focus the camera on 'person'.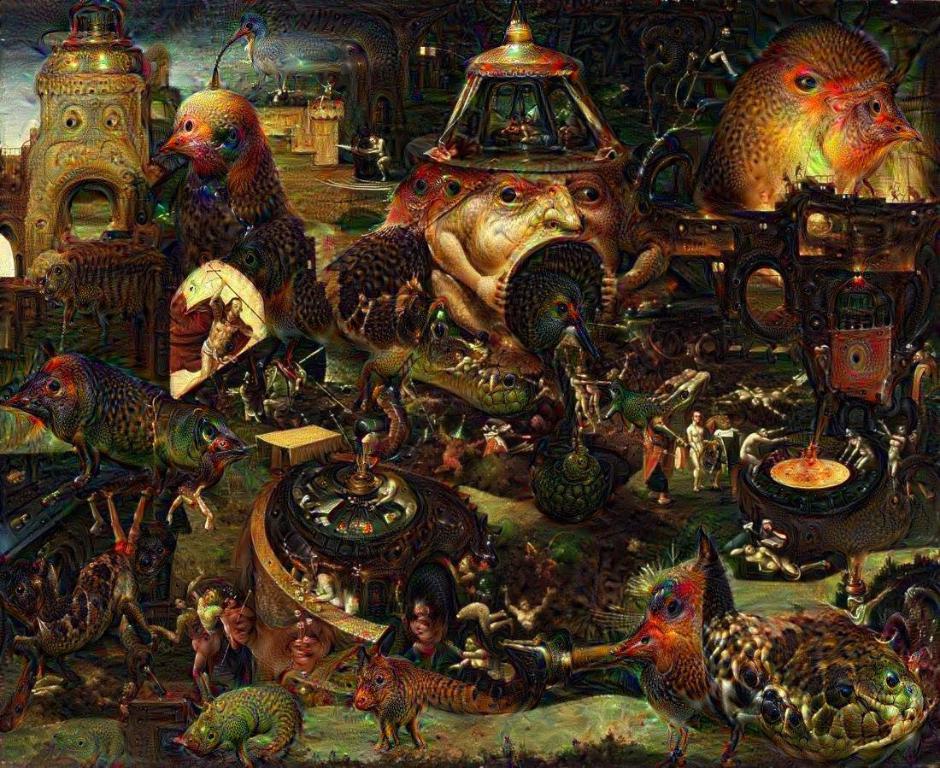
Focus region: x1=889 y1=343 x2=919 y2=421.
